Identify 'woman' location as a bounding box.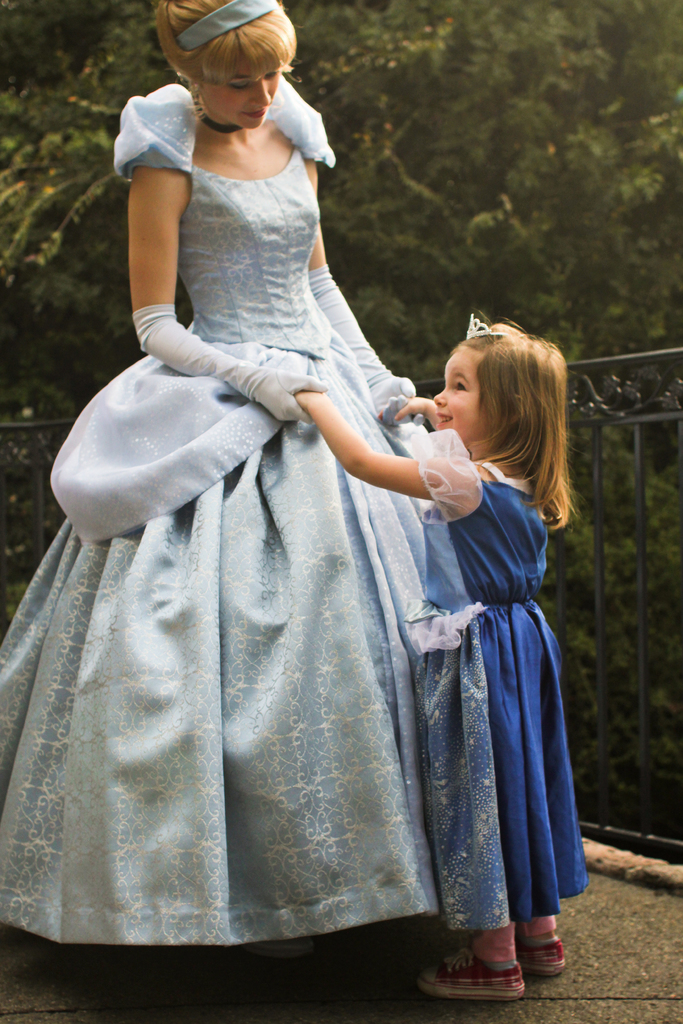
bbox=[35, 47, 538, 970].
